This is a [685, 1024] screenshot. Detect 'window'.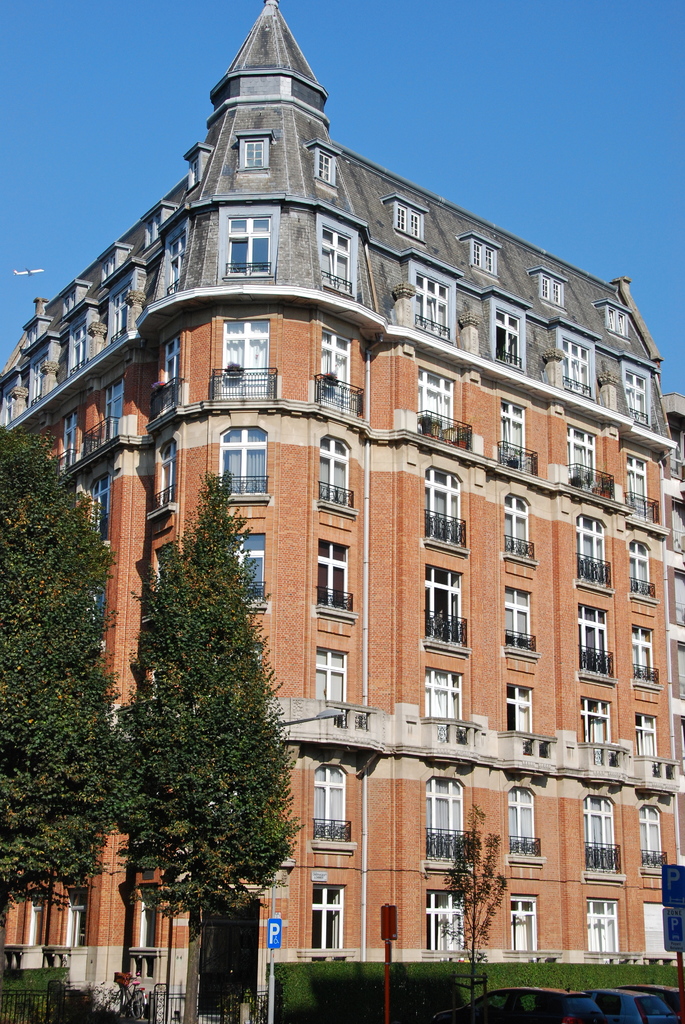
472/241/496/274.
